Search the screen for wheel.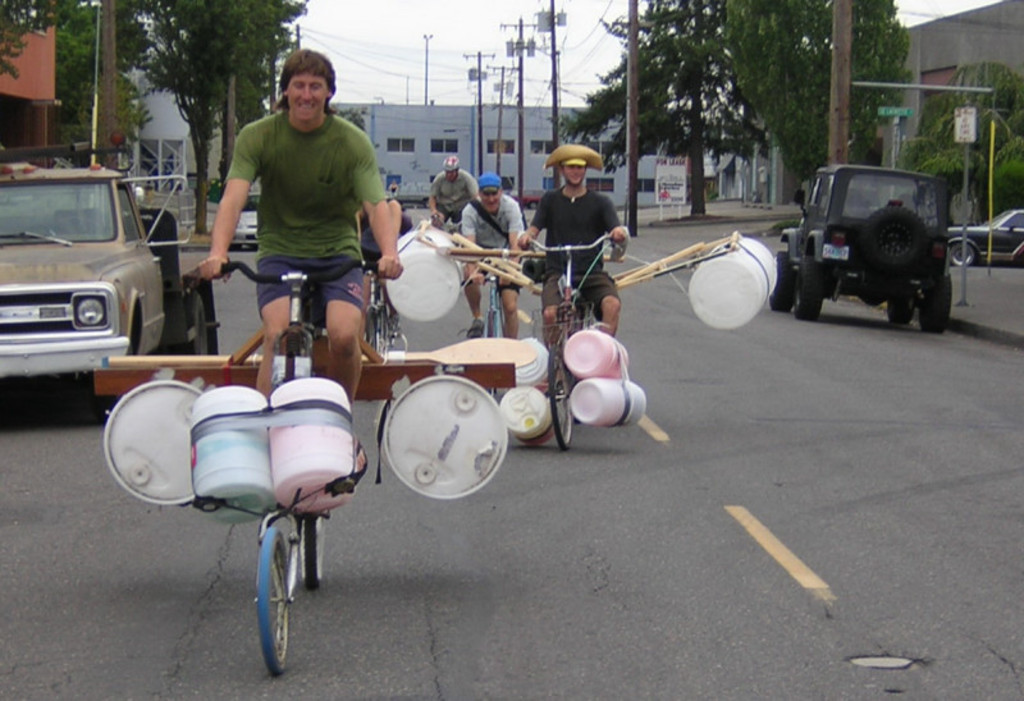
Found at box=[796, 253, 827, 324].
